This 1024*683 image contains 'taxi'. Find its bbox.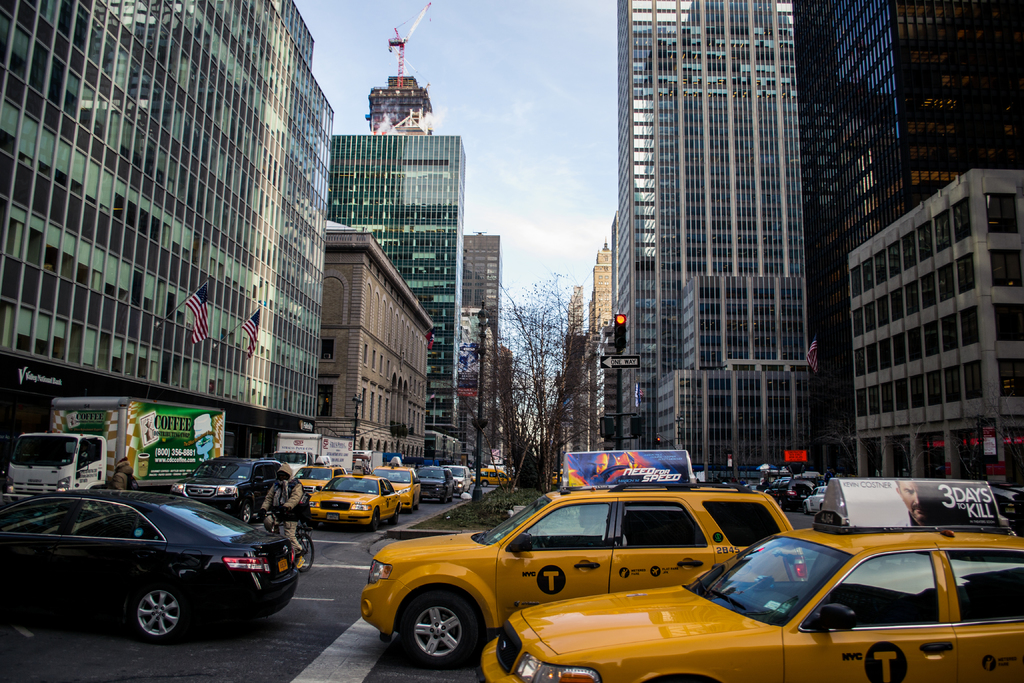
Rect(477, 474, 1023, 682).
